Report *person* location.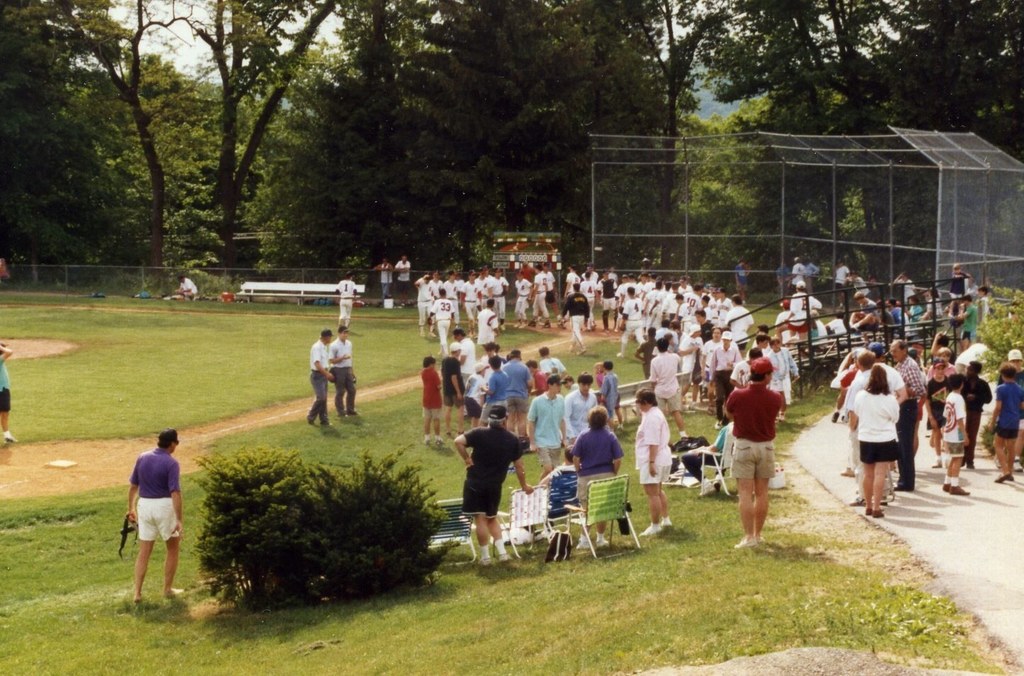
Report: 118:422:185:611.
